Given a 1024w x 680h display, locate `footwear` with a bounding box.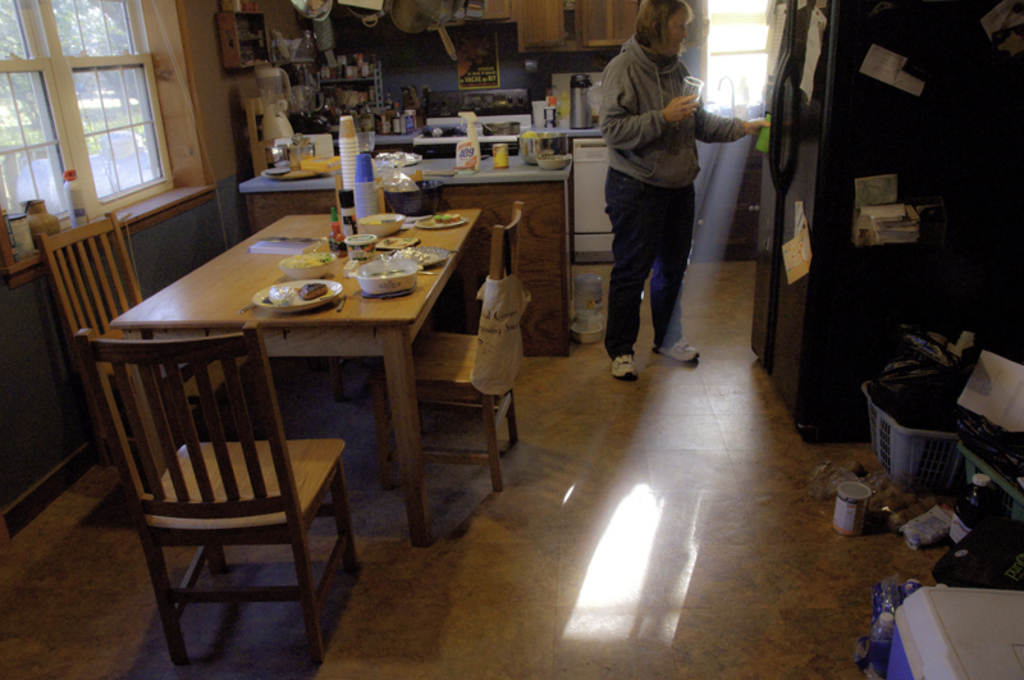
Located: select_region(611, 352, 640, 383).
